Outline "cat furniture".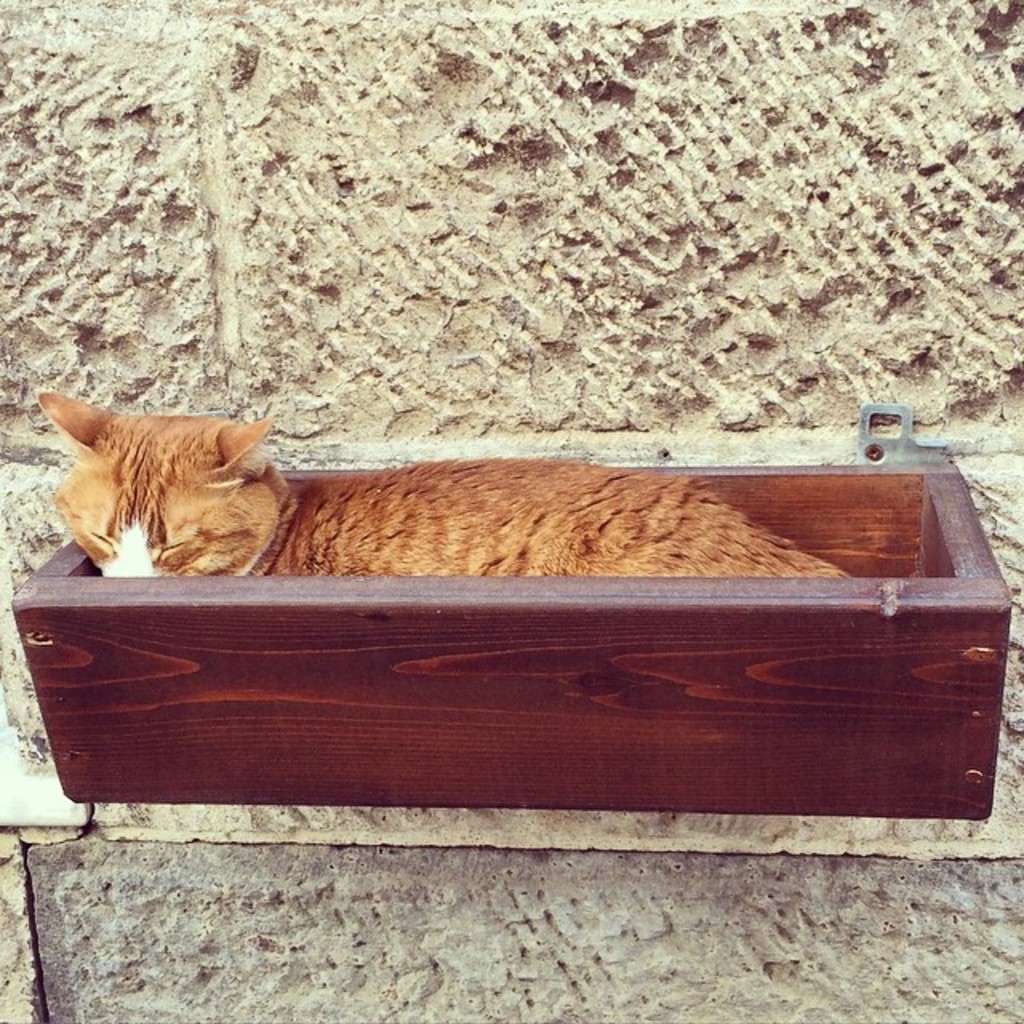
Outline: <bbox>10, 400, 1010, 822</bbox>.
